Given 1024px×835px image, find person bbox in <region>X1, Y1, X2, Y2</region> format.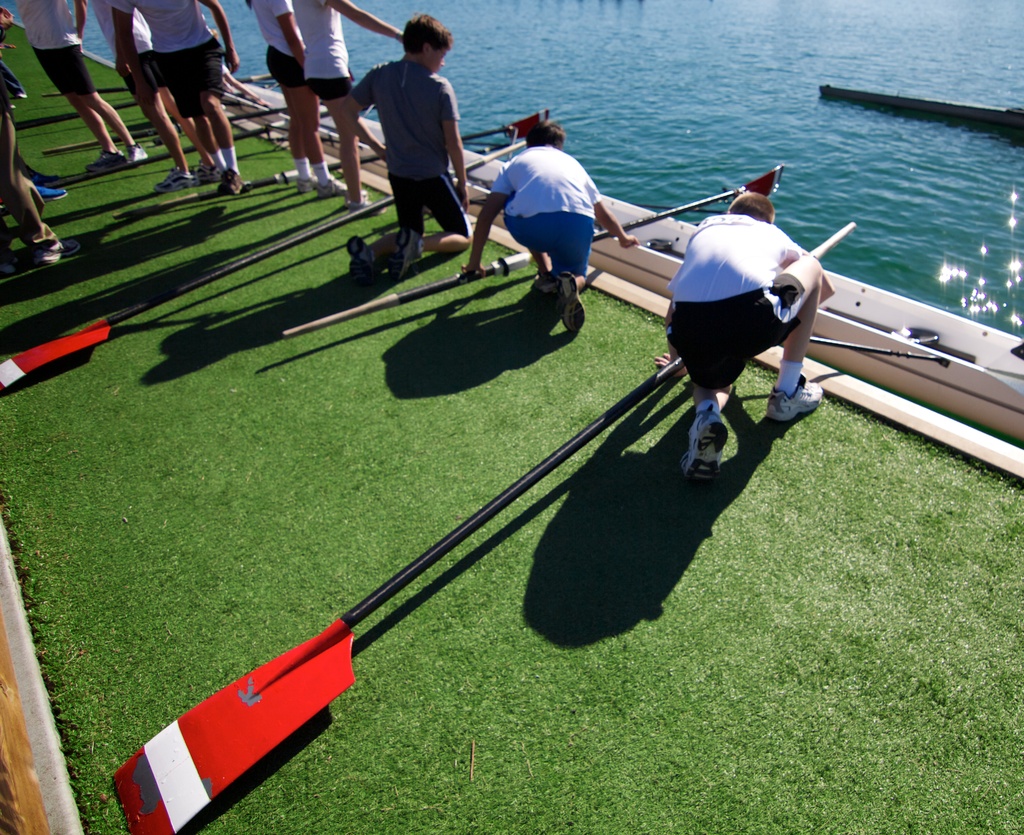
<region>88, 0, 220, 192</region>.
